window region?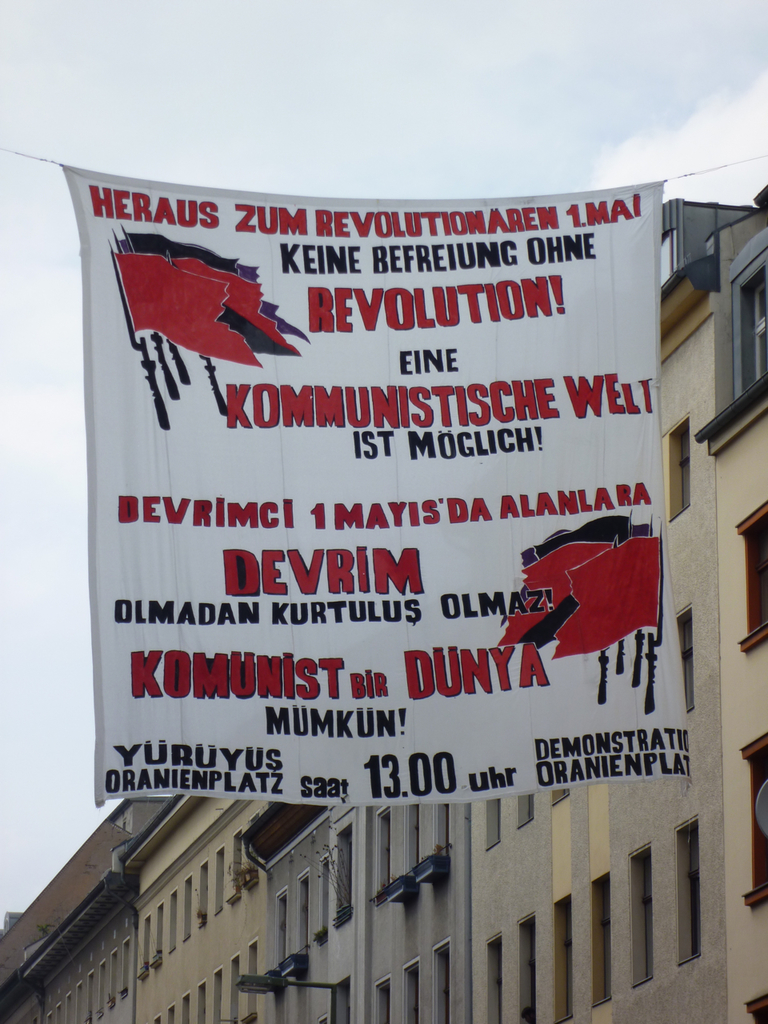
746,990,767,1023
